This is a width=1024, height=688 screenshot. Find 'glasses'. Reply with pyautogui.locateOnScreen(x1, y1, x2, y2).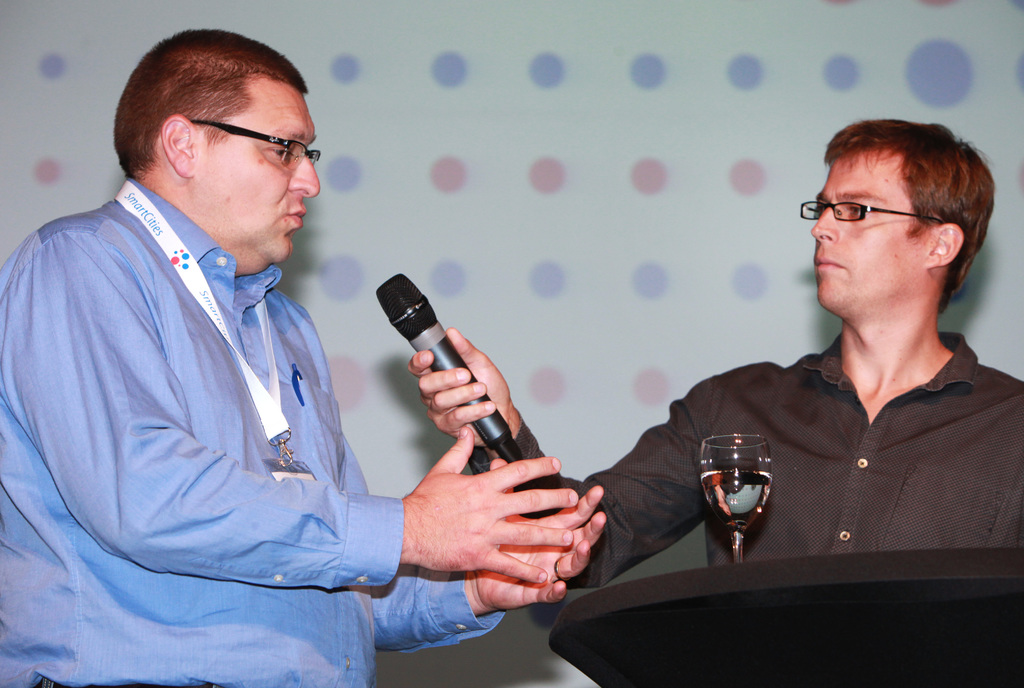
pyautogui.locateOnScreen(797, 197, 956, 227).
